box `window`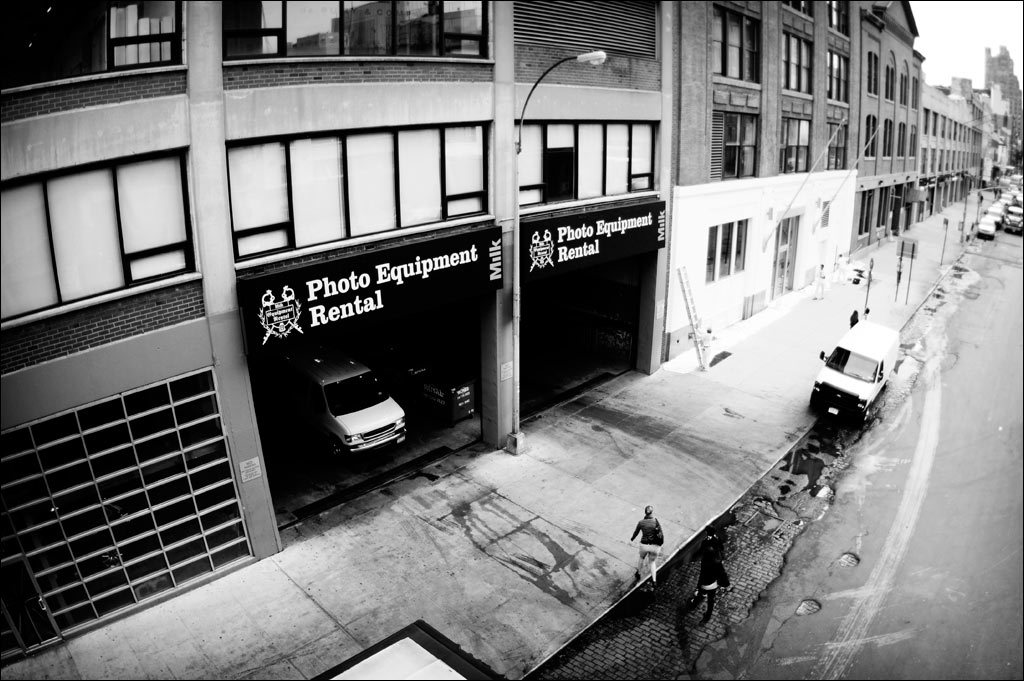
[left=913, top=65, right=919, bottom=117]
